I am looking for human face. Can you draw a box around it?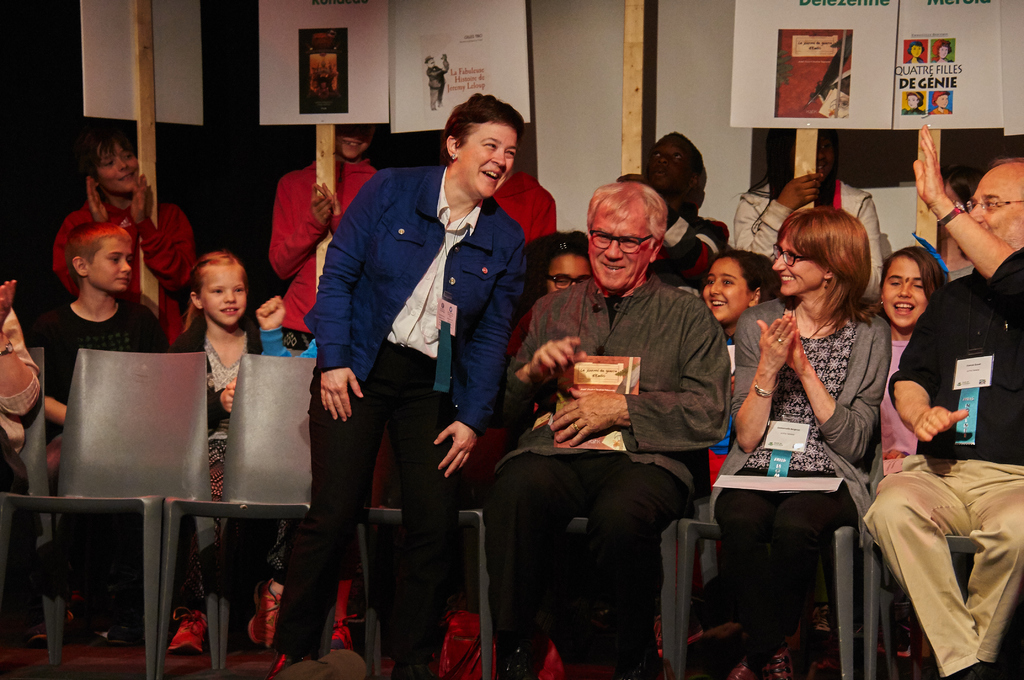
Sure, the bounding box is box=[648, 134, 691, 188].
